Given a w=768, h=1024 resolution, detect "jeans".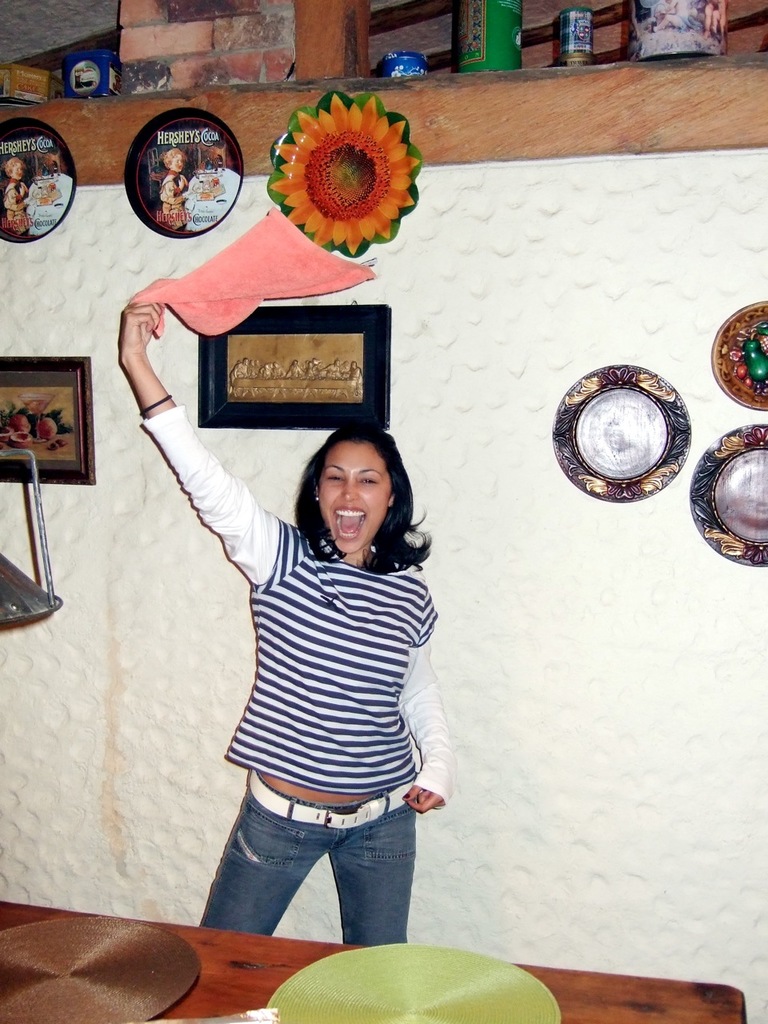
bbox=[202, 782, 434, 951].
